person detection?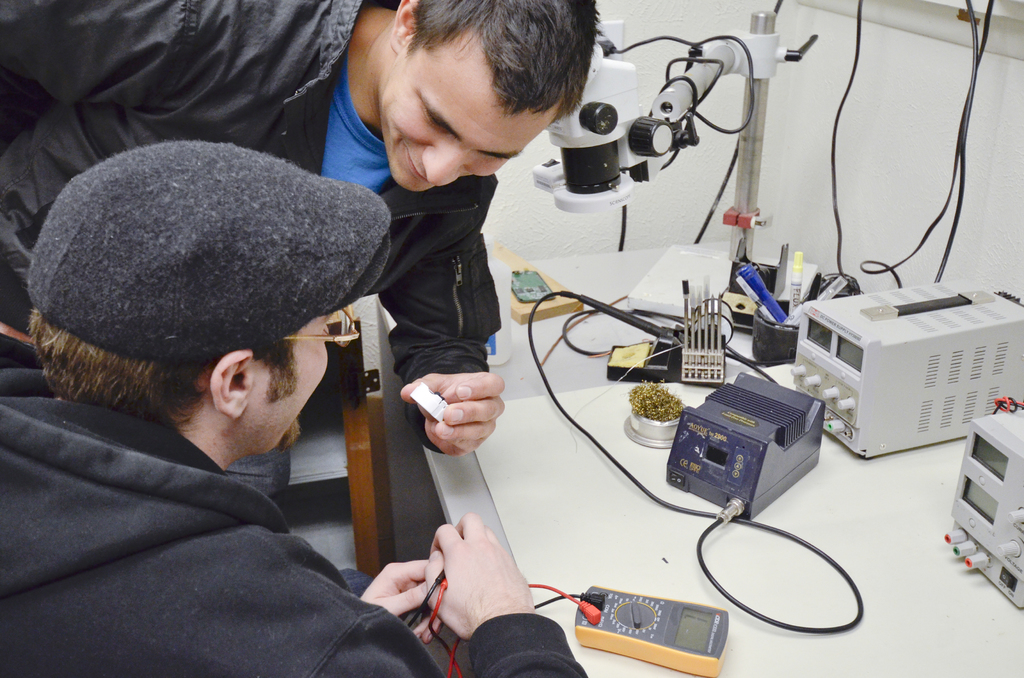
{"left": 0, "top": 0, "right": 600, "bottom": 456}
